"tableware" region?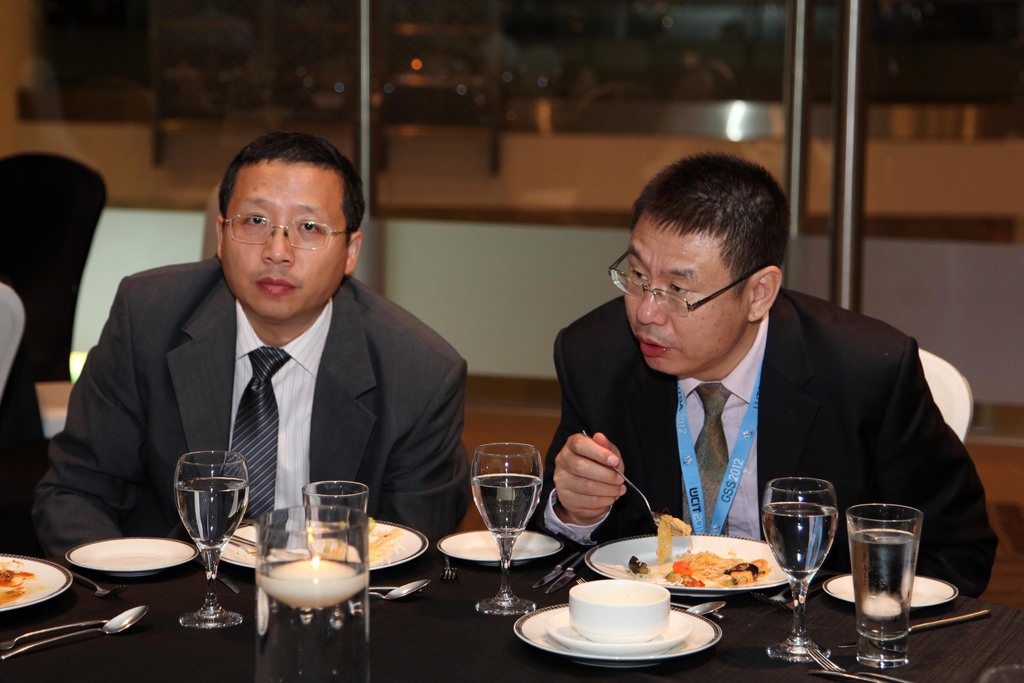
bbox=[362, 577, 427, 603]
